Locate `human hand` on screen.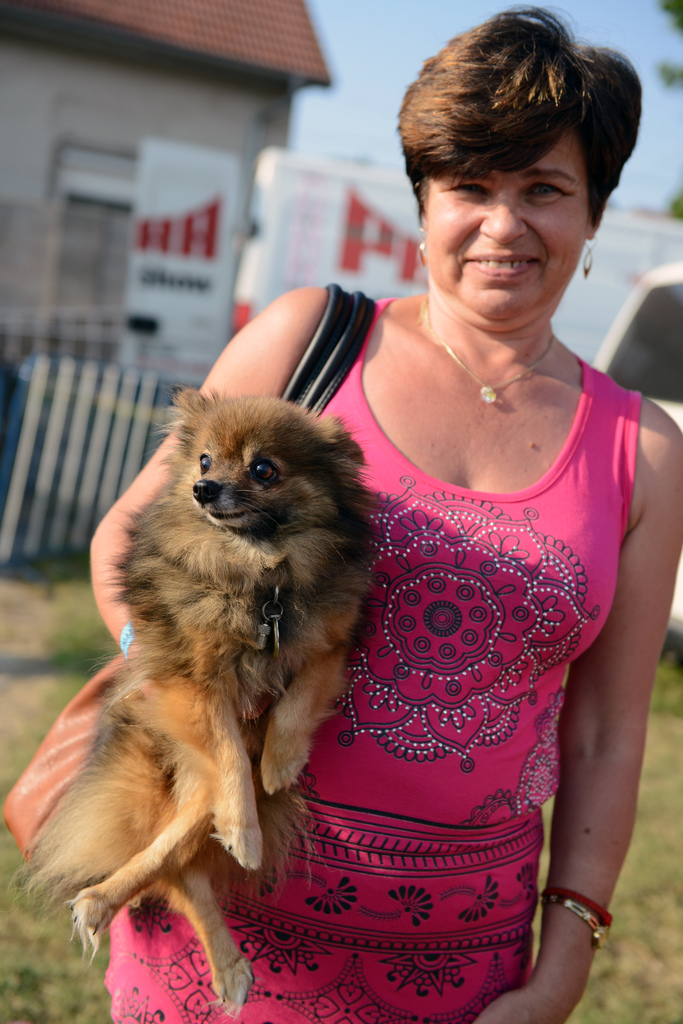
On screen at left=133, top=668, right=289, bottom=727.
